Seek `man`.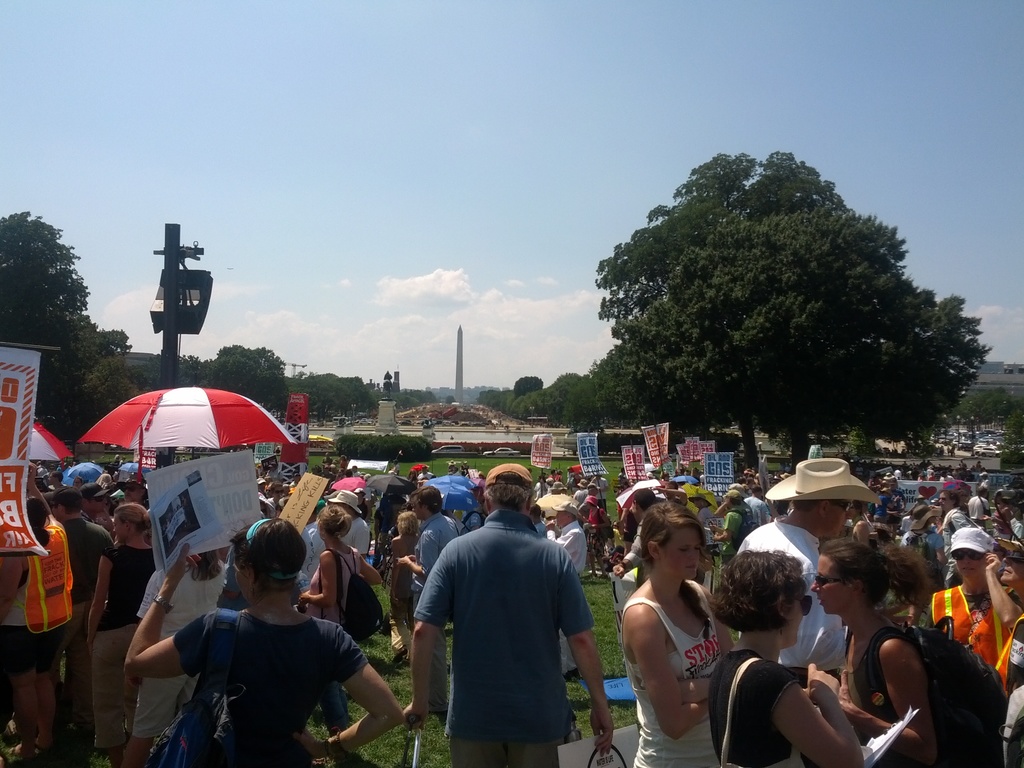
select_region(968, 488, 990, 531).
